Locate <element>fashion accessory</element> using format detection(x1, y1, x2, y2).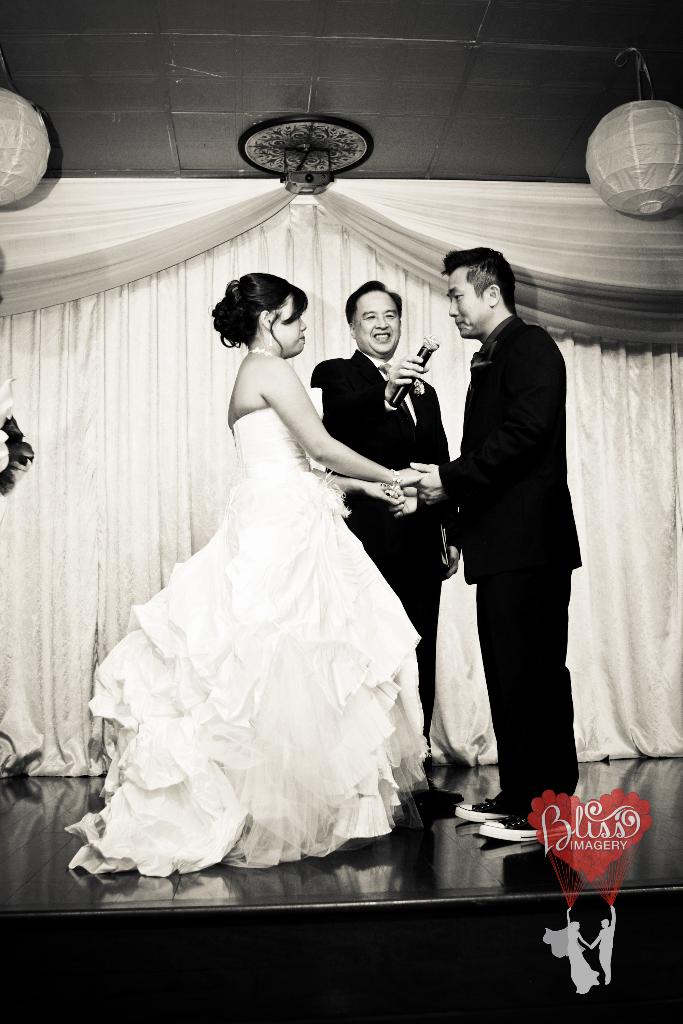
detection(269, 335, 275, 345).
